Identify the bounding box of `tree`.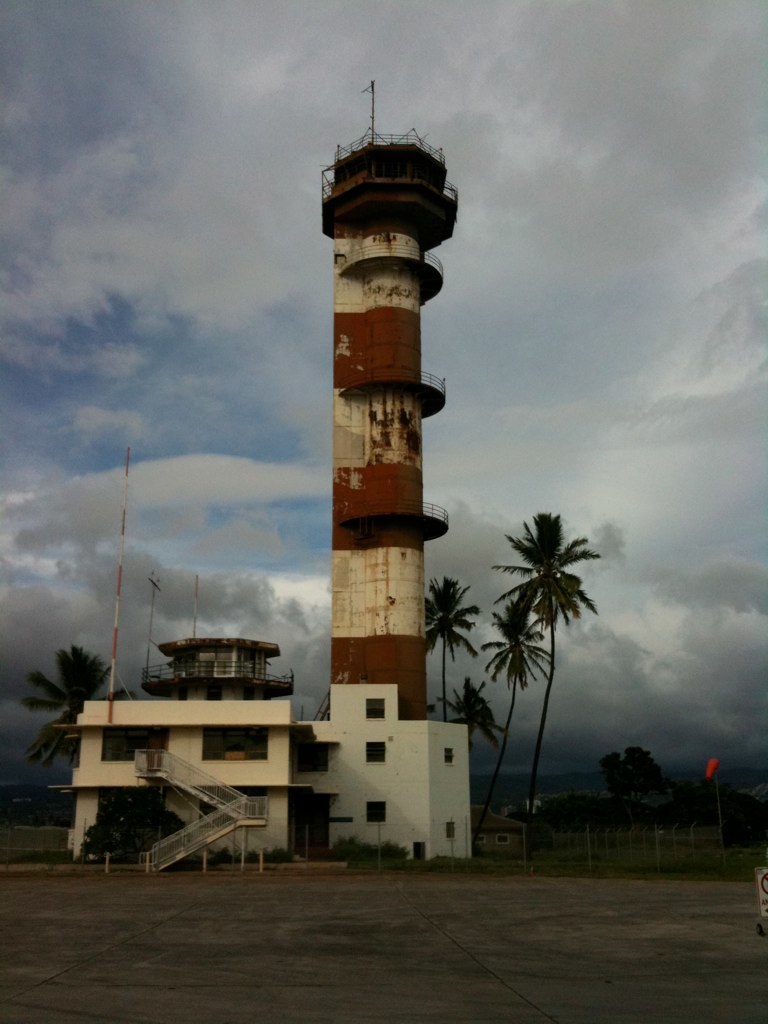
pyautogui.locateOnScreen(486, 508, 610, 816).
